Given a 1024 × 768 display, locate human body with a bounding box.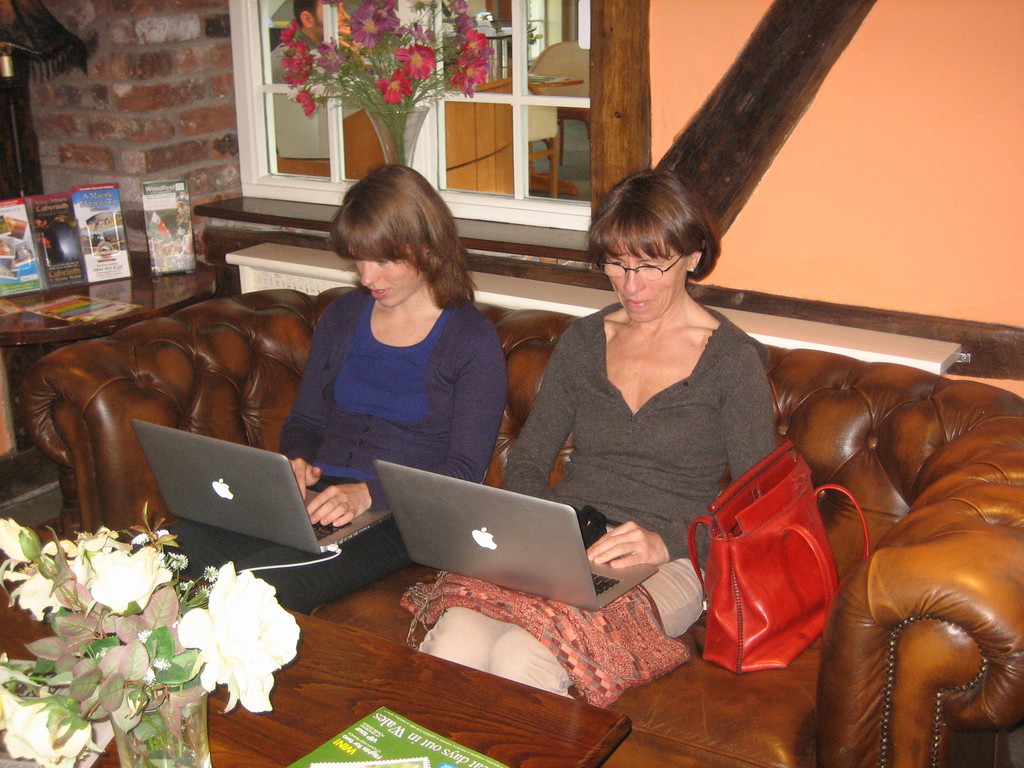
Located: (left=415, top=169, right=781, bottom=698).
